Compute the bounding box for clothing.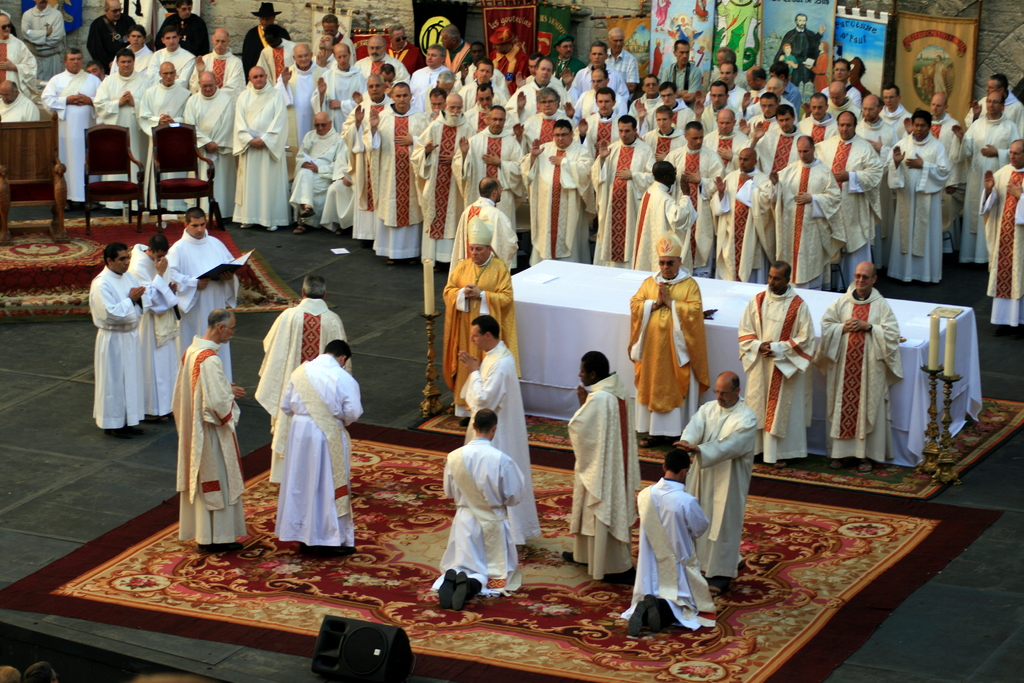
<region>767, 157, 840, 286</region>.
